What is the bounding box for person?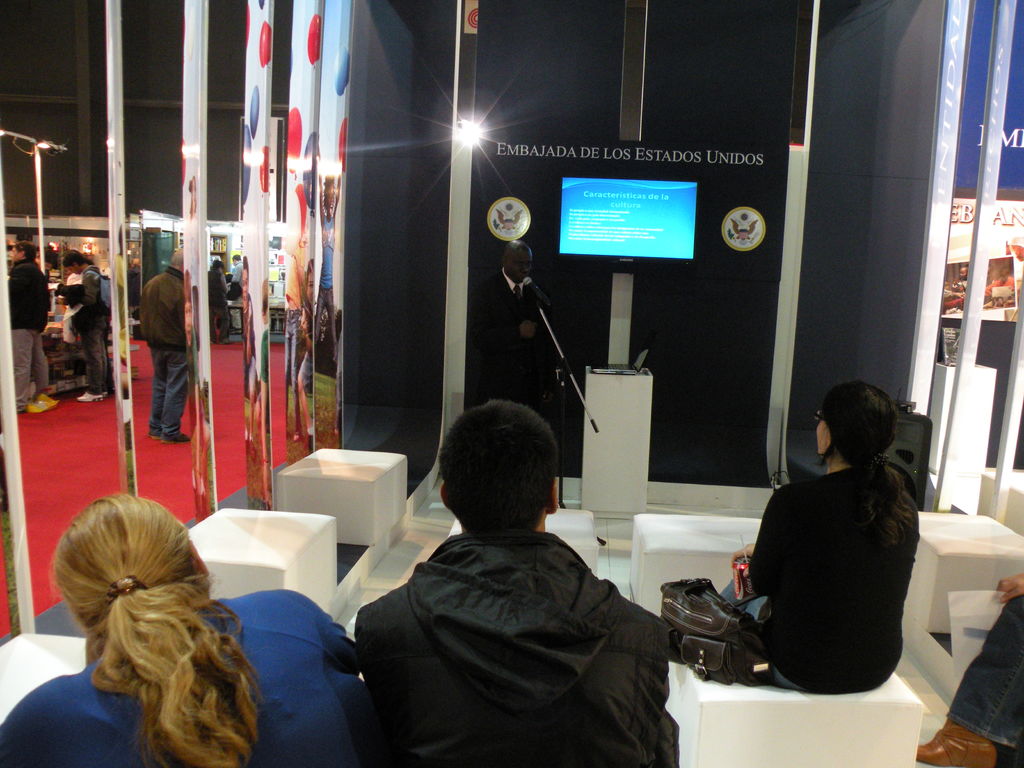
[left=0, top=488, right=396, bottom=767].
